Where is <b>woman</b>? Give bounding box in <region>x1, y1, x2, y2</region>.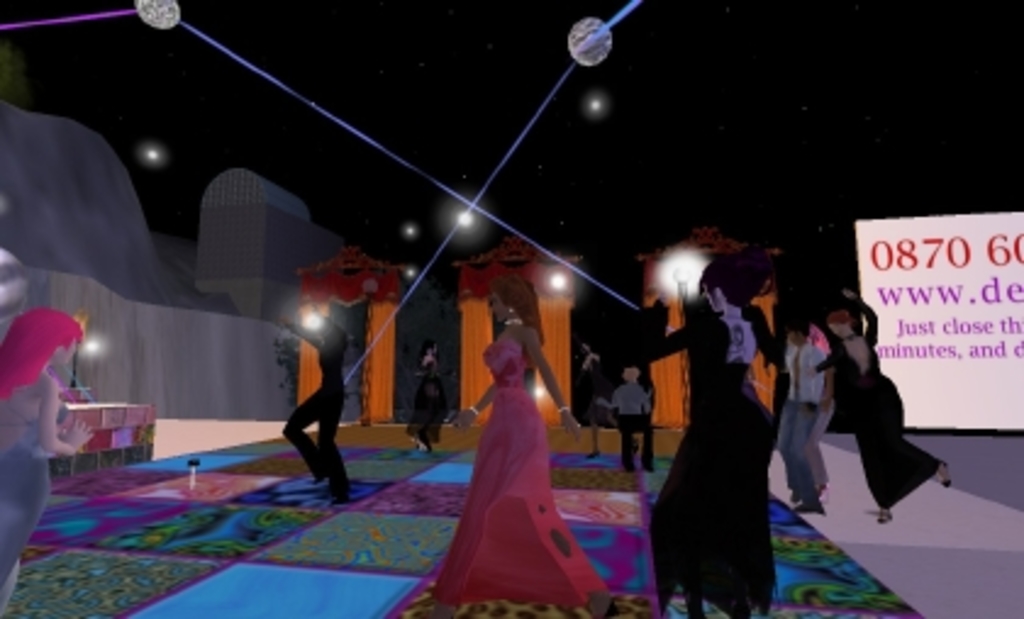
<region>0, 305, 98, 617</region>.
